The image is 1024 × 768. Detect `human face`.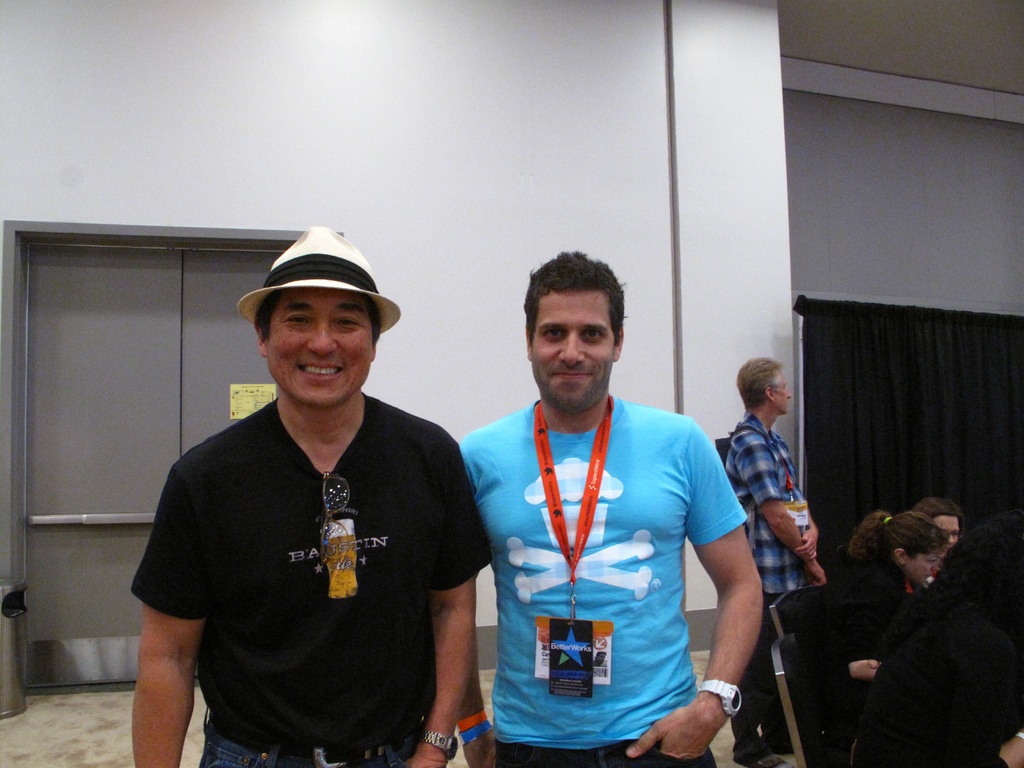
Detection: [x1=776, y1=371, x2=794, y2=417].
